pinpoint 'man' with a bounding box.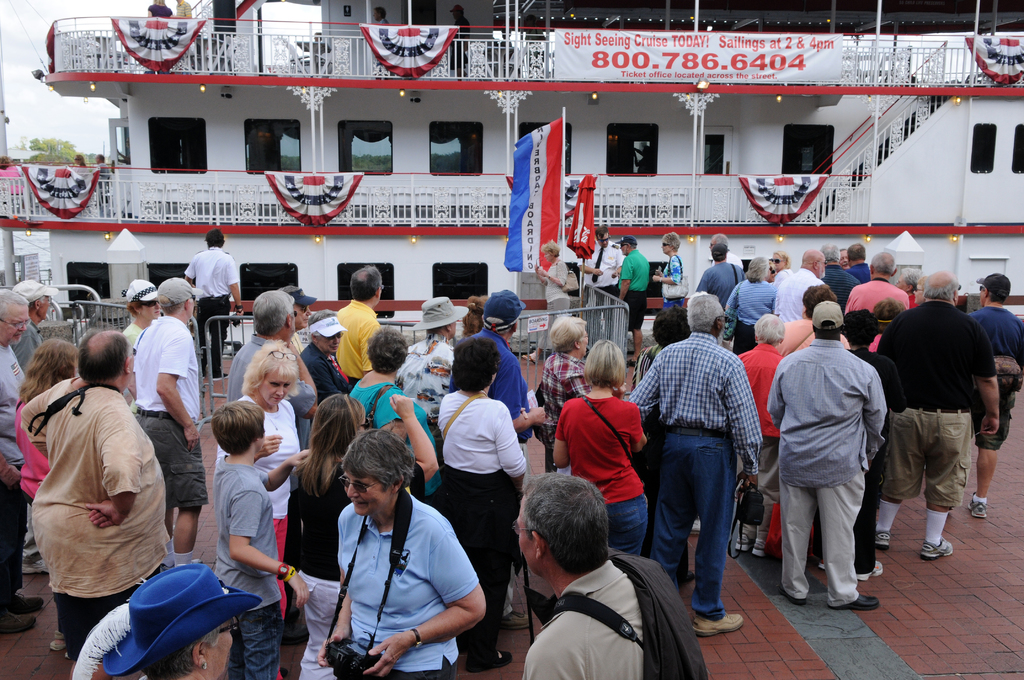
(x1=772, y1=250, x2=825, y2=318).
